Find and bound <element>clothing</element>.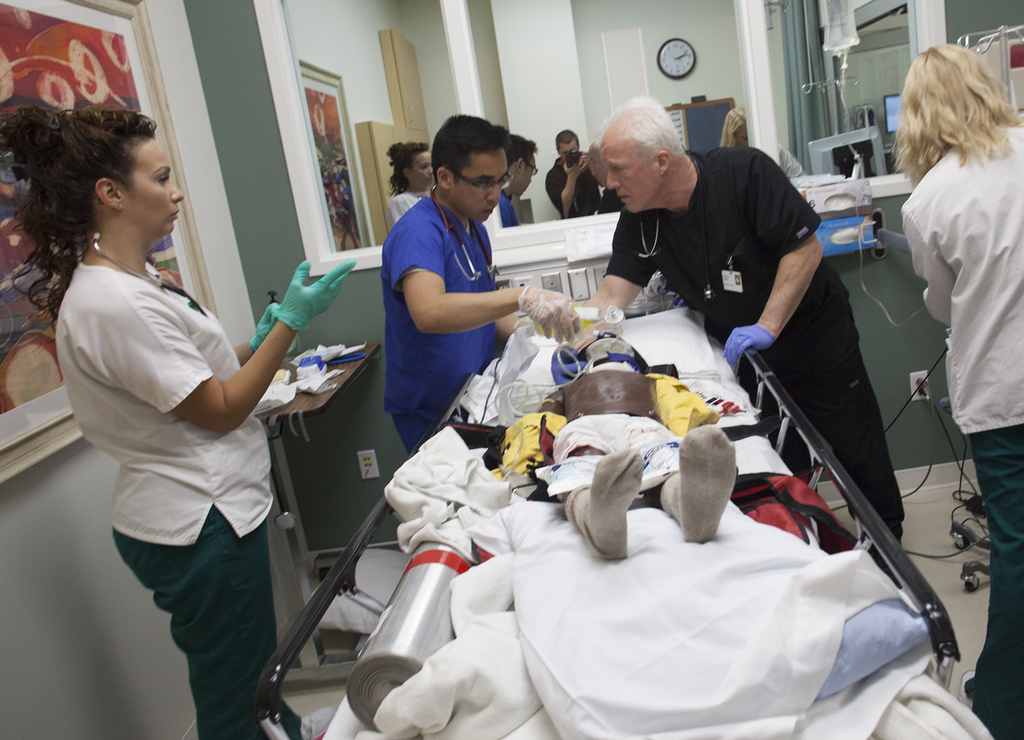
Bound: (left=895, top=120, right=1023, bottom=739).
